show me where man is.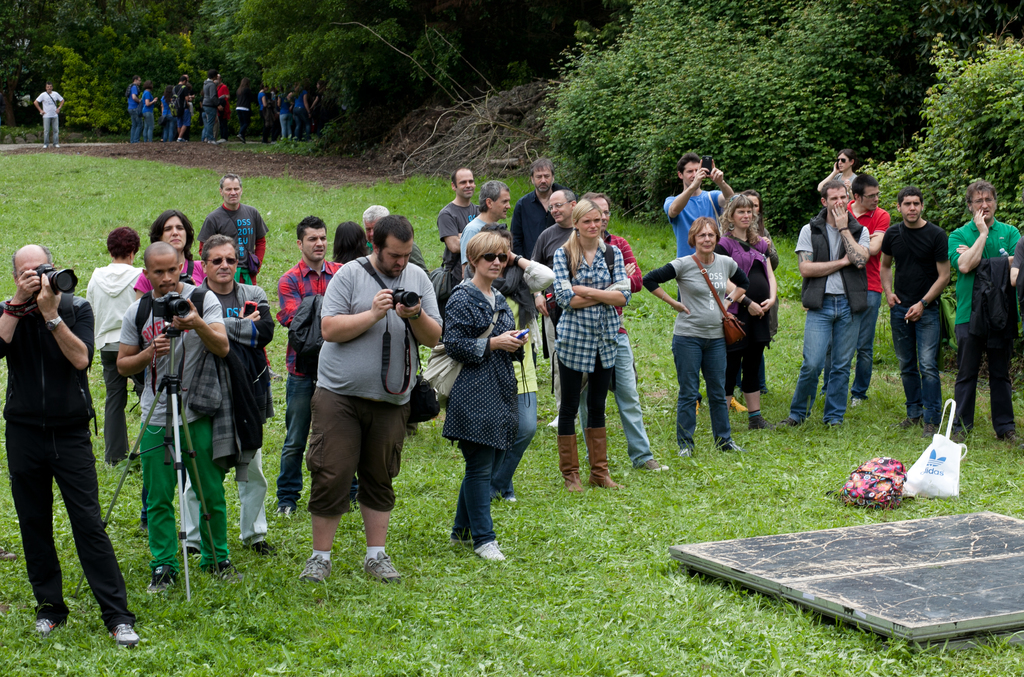
man is at detection(177, 234, 280, 557).
